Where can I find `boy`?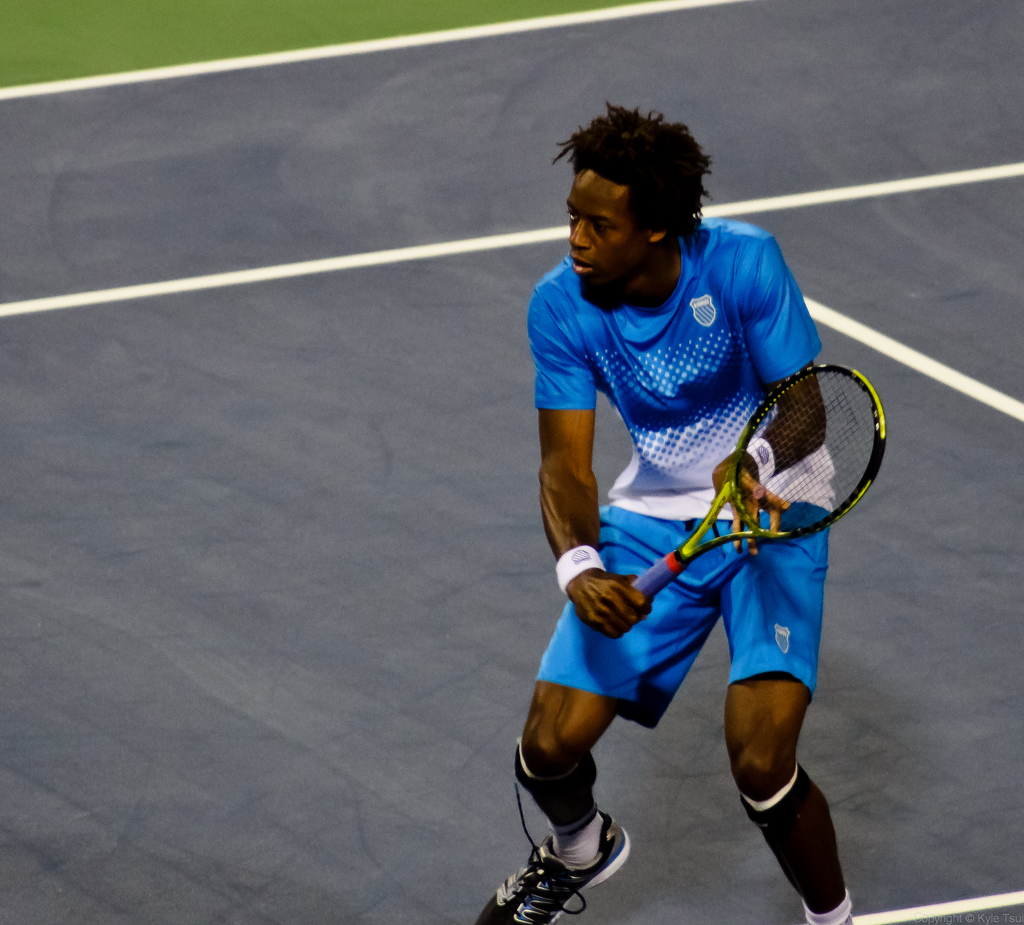
You can find it at bbox=[467, 98, 857, 924].
